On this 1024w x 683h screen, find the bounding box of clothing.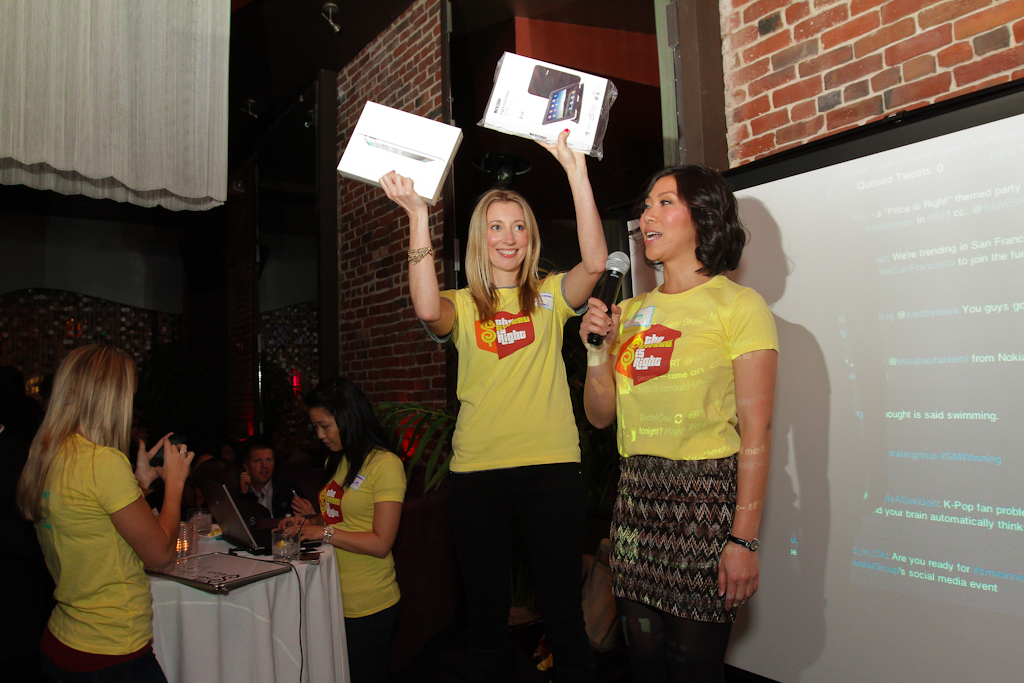
Bounding box: {"left": 602, "top": 259, "right": 775, "bottom": 635}.
